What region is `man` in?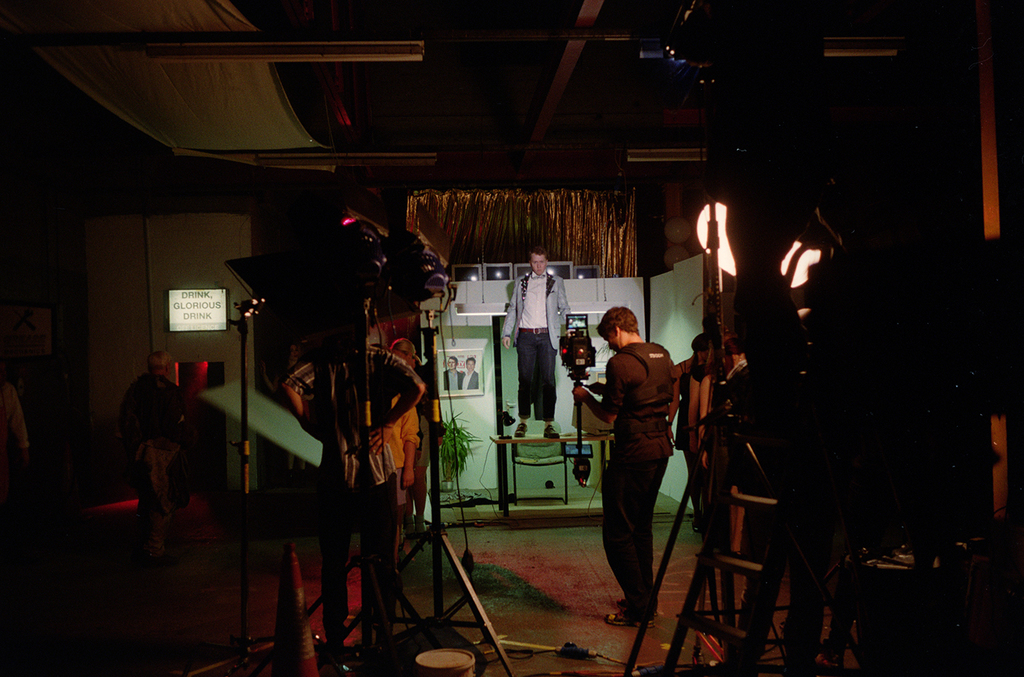
[x1=498, y1=246, x2=576, y2=438].
